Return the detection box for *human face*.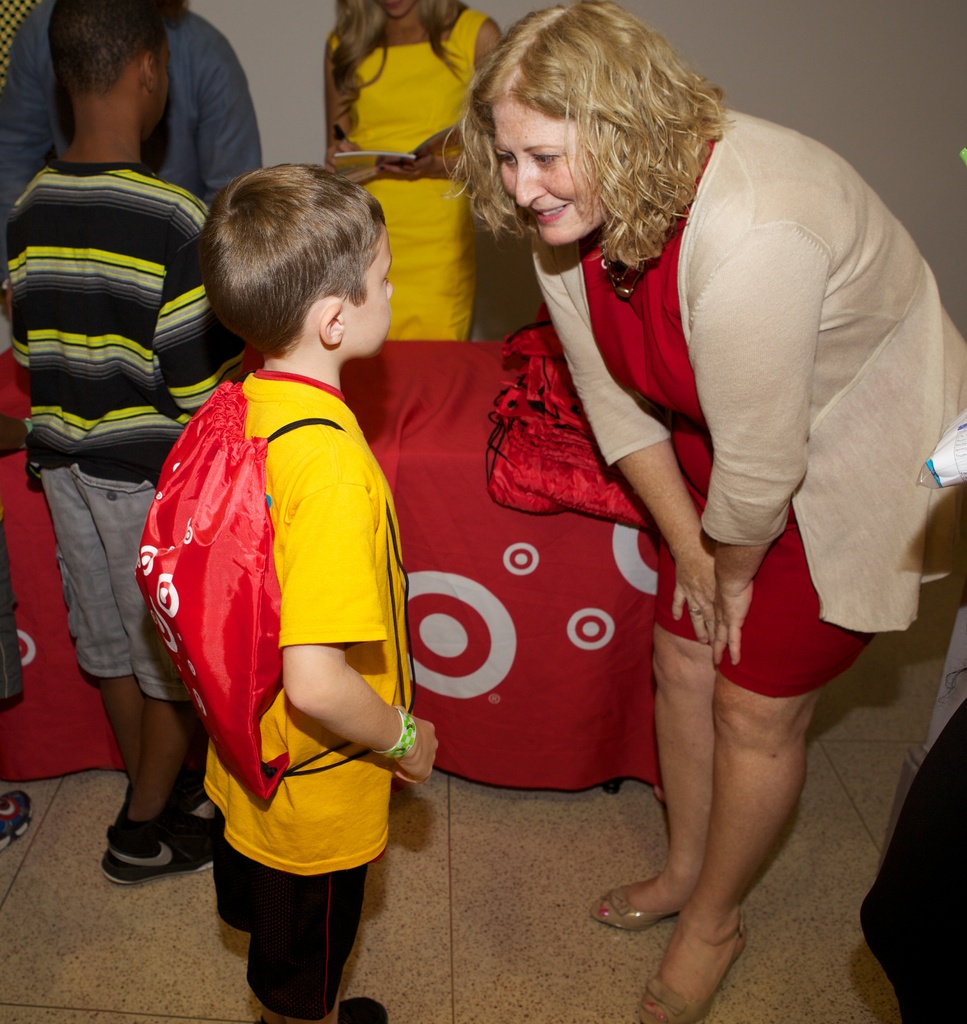
<bbox>149, 44, 163, 134</bbox>.
